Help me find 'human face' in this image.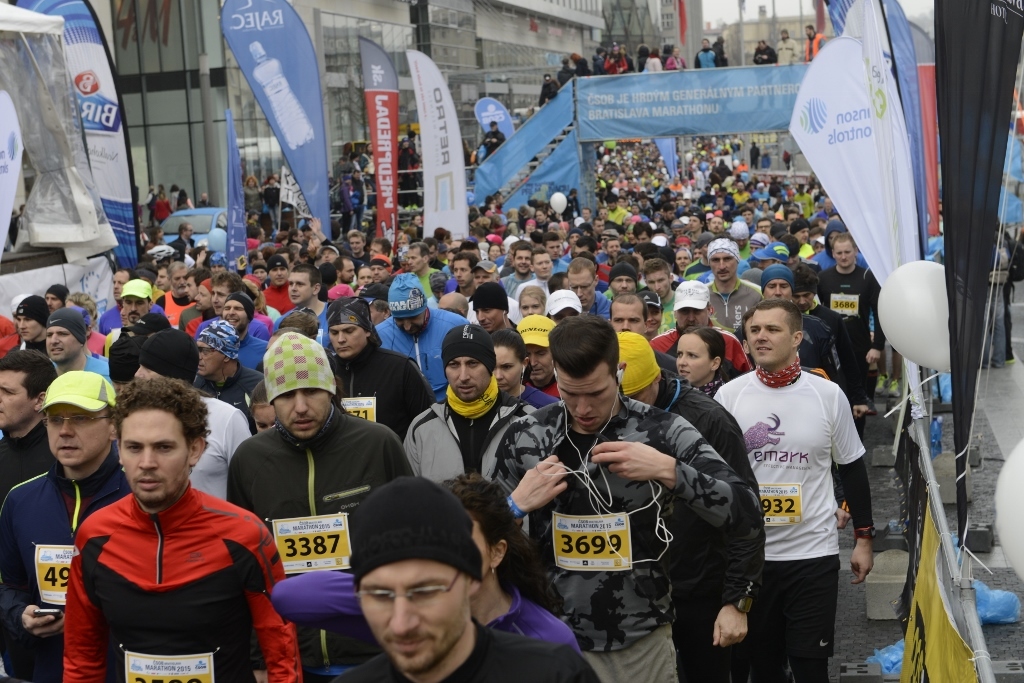
Found it: (0,371,33,429).
